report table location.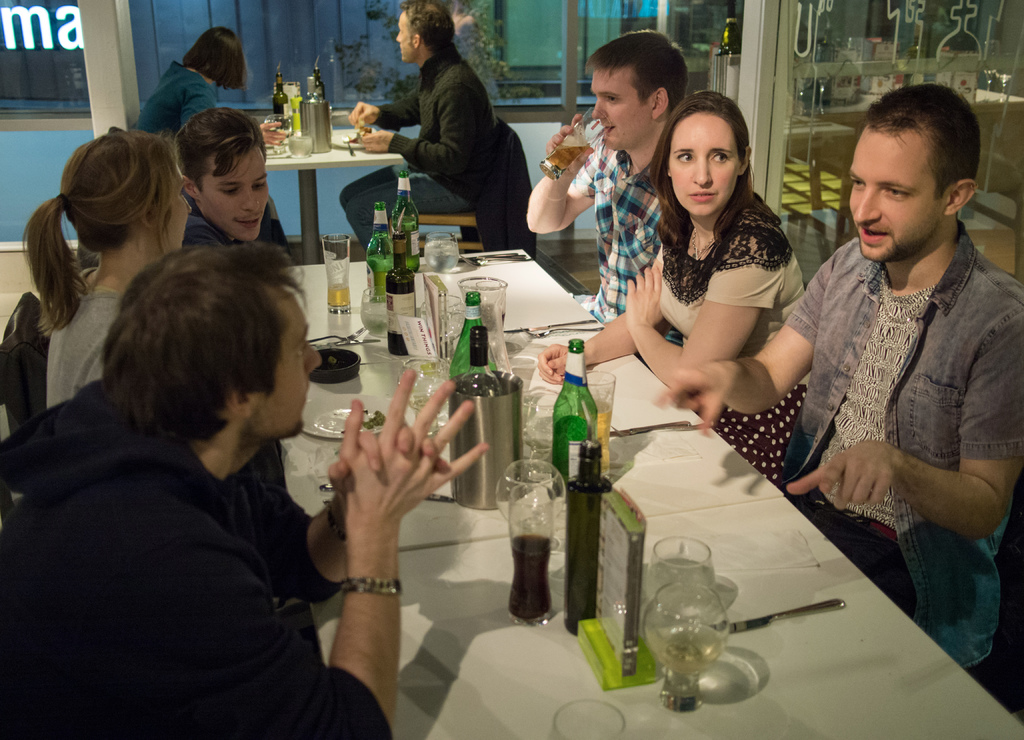
Report: rect(290, 242, 598, 343).
